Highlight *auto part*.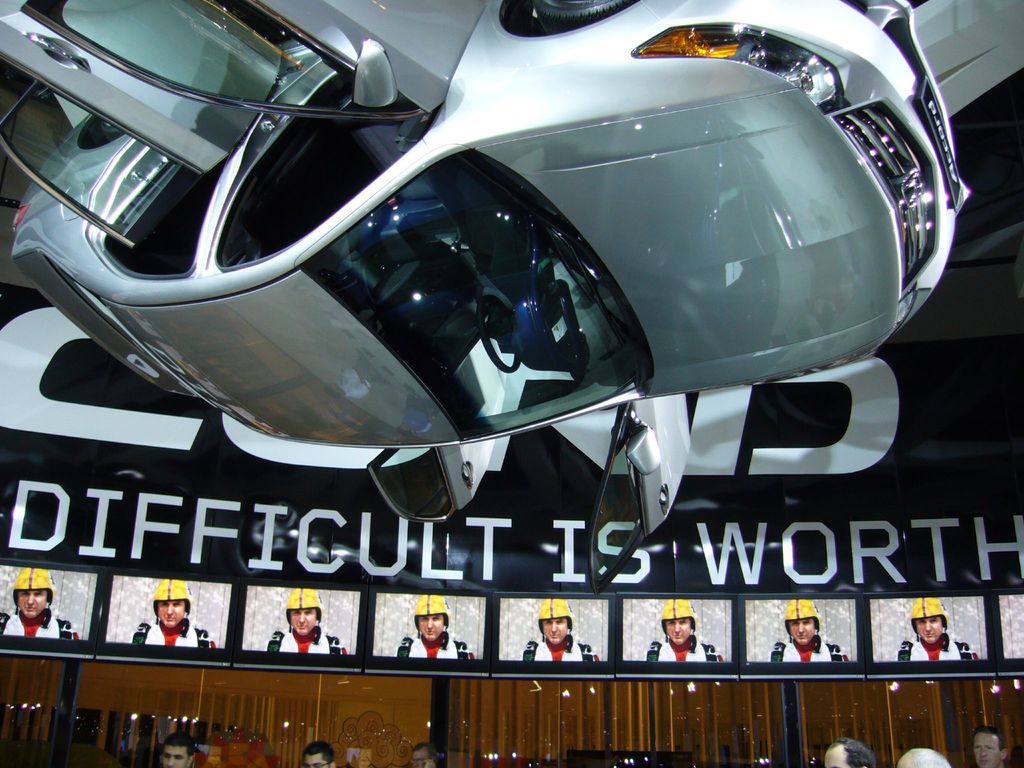
Highlighted region: locate(298, 148, 658, 442).
